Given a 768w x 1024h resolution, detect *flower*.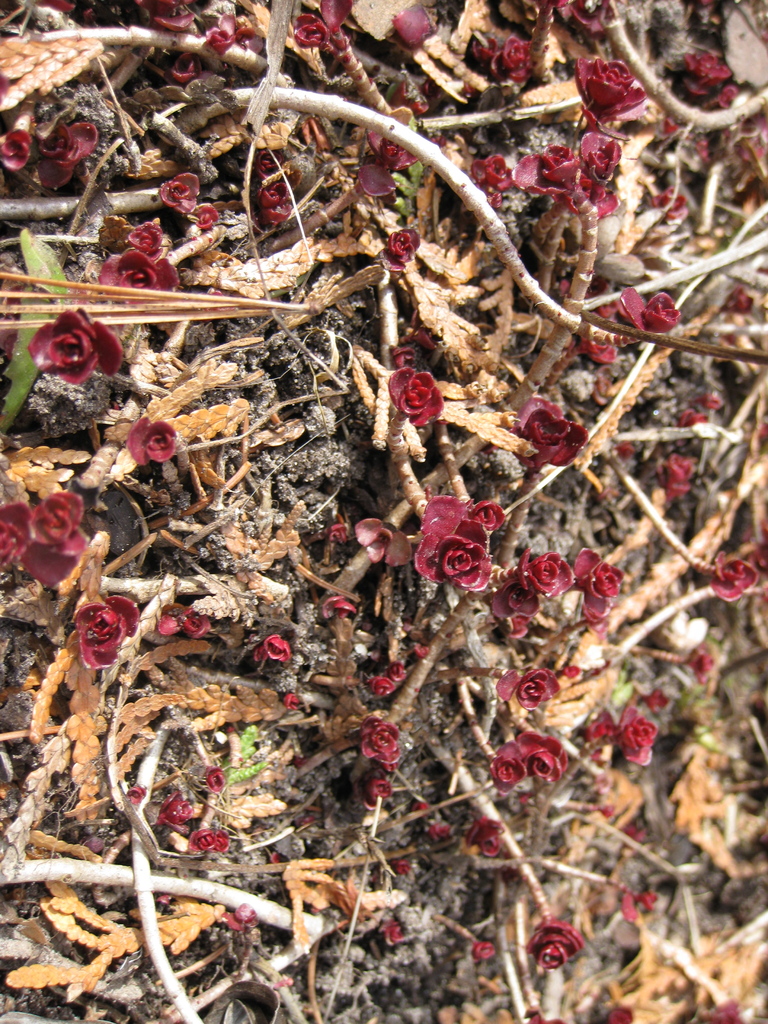
0, 495, 30, 568.
